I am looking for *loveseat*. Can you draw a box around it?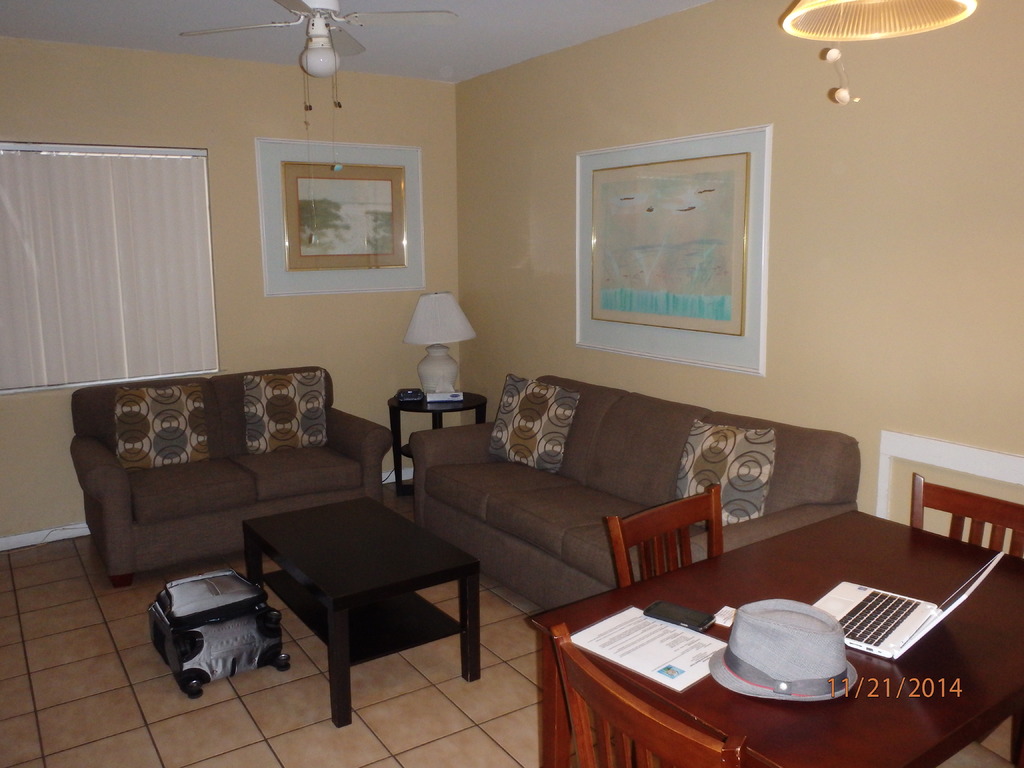
Sure, the bounding box is left=45, top=361, right=388, bottom=584.
